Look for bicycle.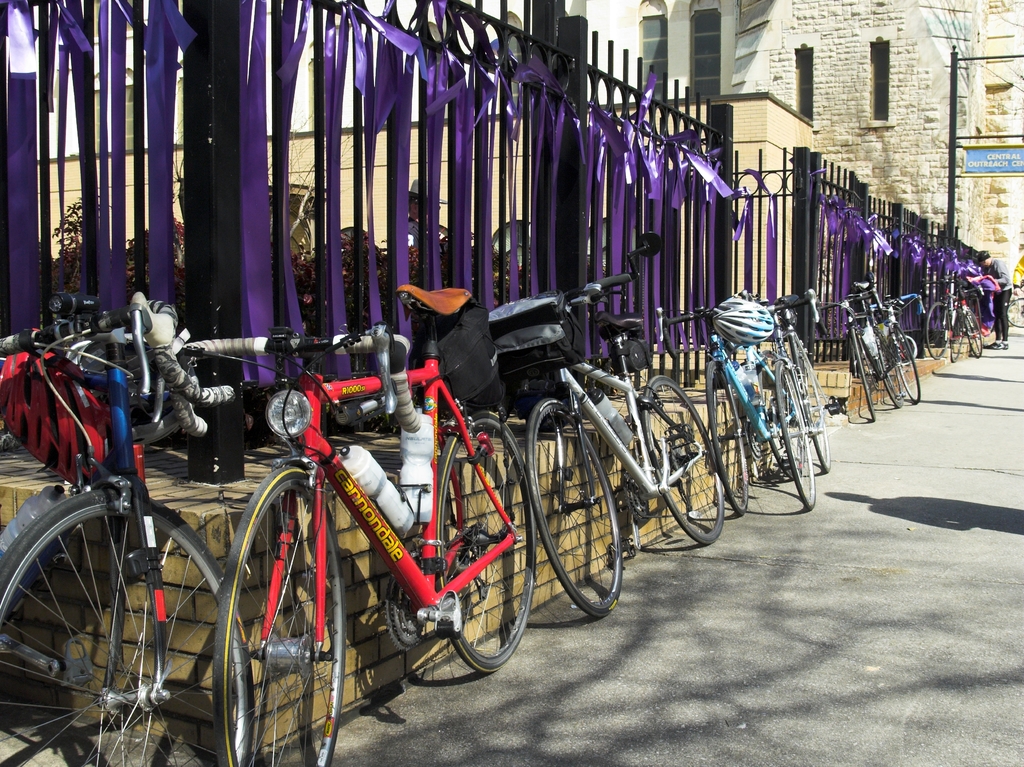
Found: box(129, 285, 554, 766).
